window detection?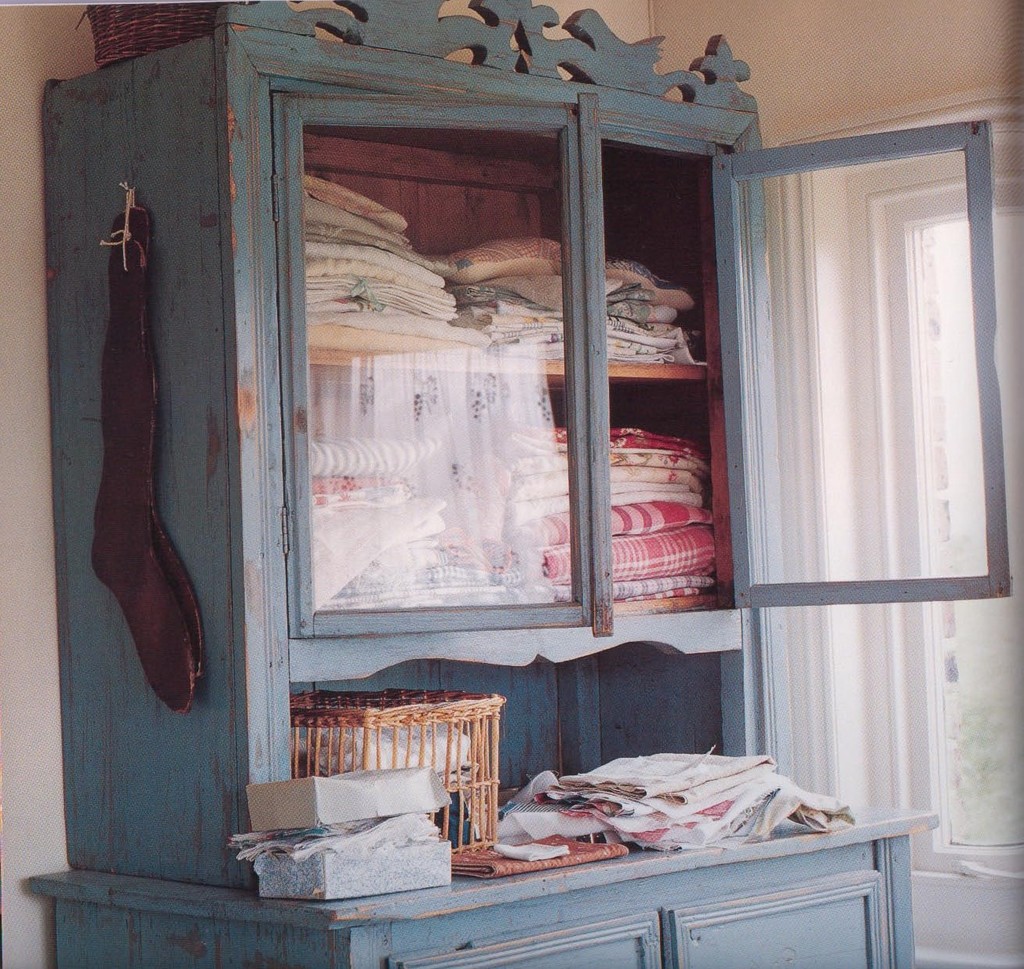
186:20:754:720
